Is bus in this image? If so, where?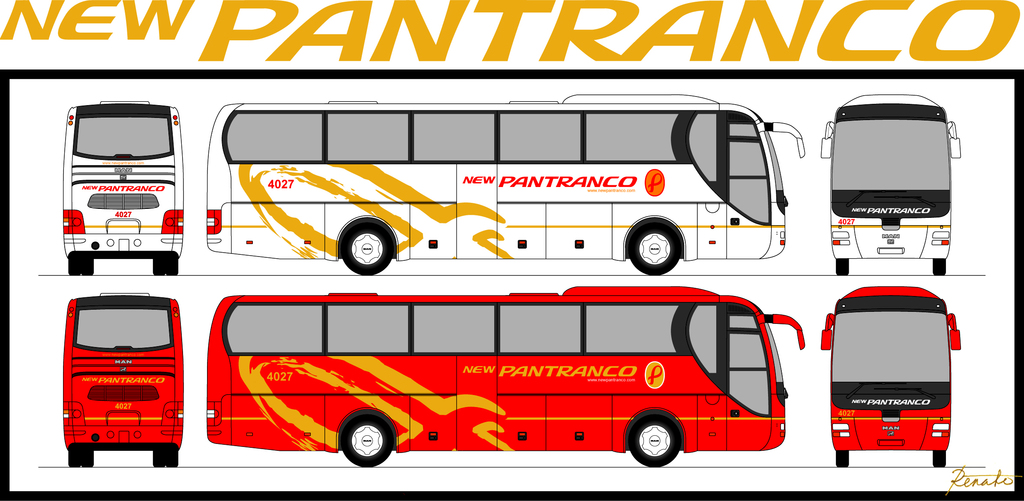
Yes, at 207/91/806/277.
